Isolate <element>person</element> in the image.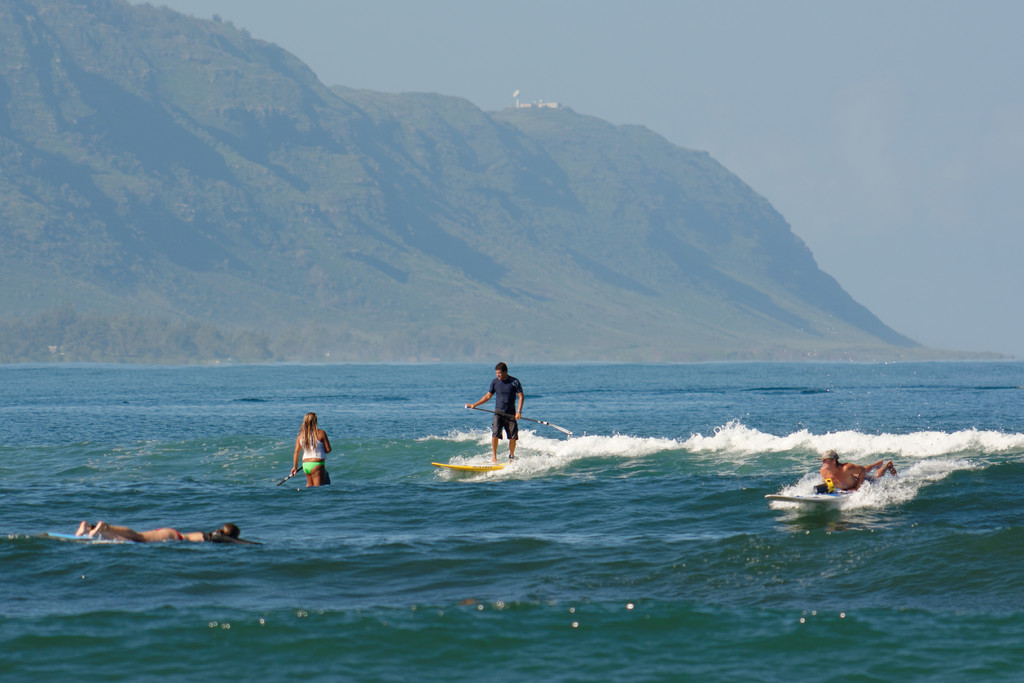
Isolated region: 820 449 897 500.
